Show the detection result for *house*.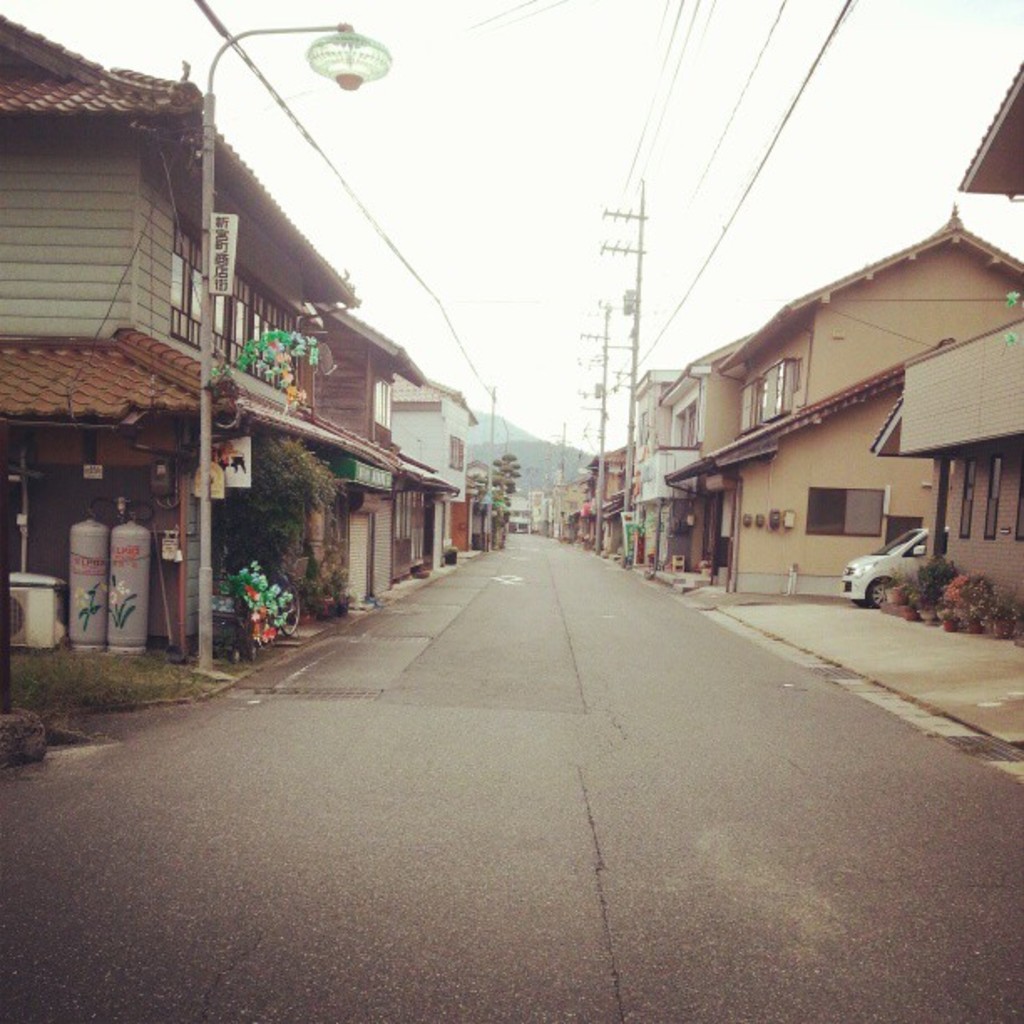
(x1=281, y1=308, x2=417, y2=599).
